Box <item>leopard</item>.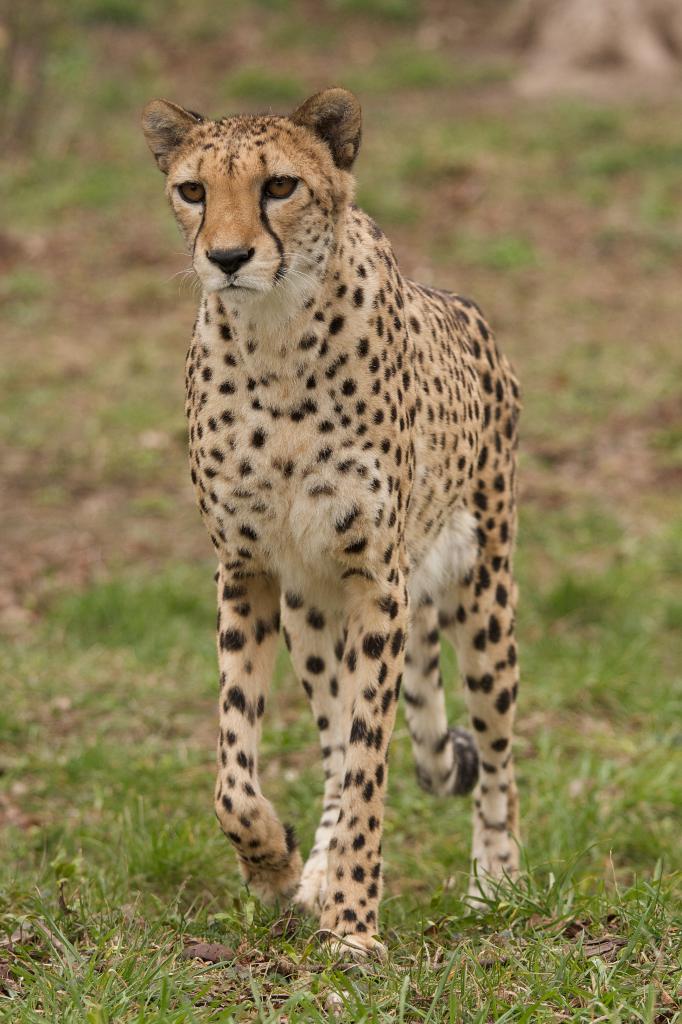
136,85,518,967.
